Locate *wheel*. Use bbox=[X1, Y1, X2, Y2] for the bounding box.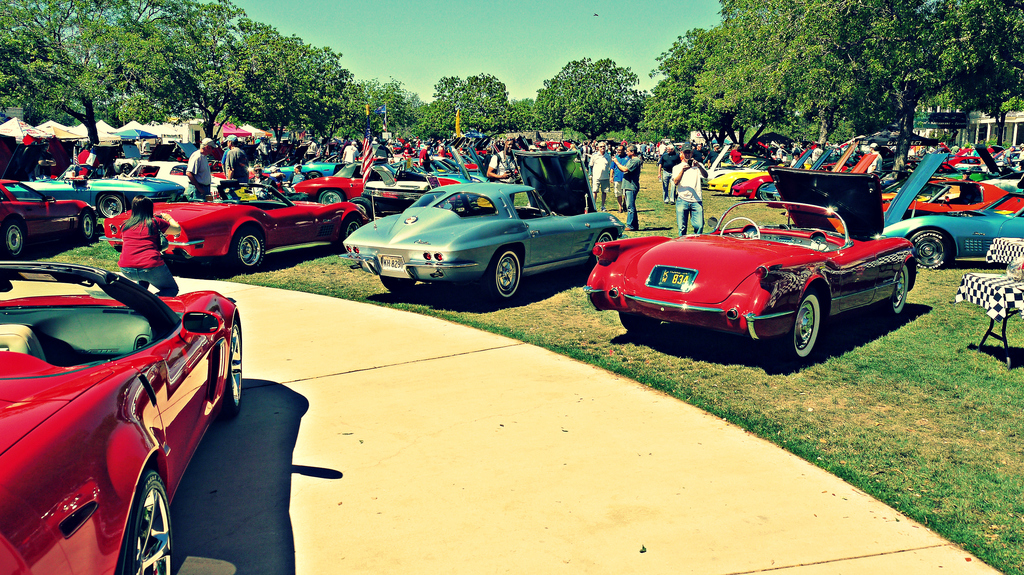
bbox=[214, 319, 244, 419].
